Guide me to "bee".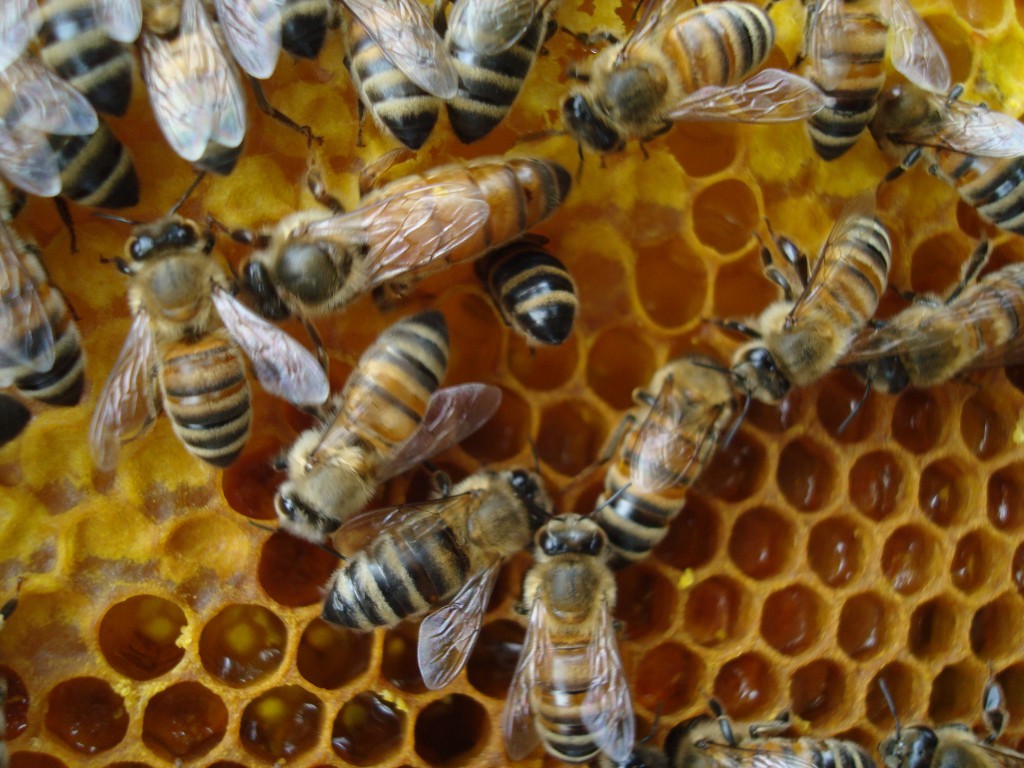
Guidance: 207/0/371/142.
